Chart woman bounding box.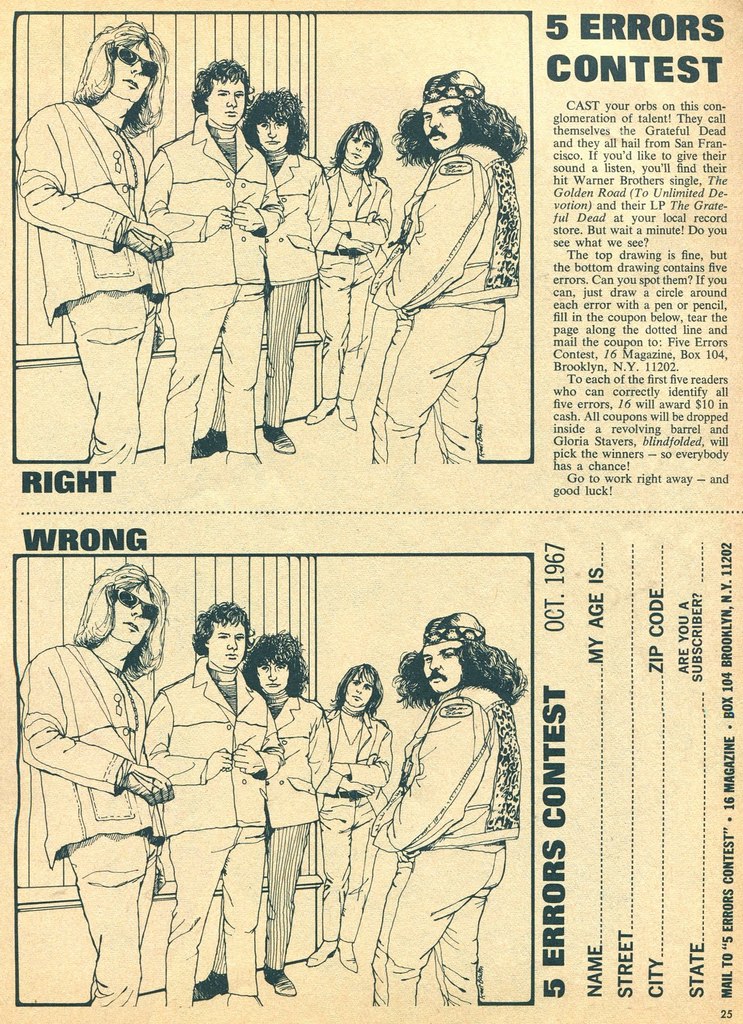
Charted: Rect(301, 659, 397, 968).
